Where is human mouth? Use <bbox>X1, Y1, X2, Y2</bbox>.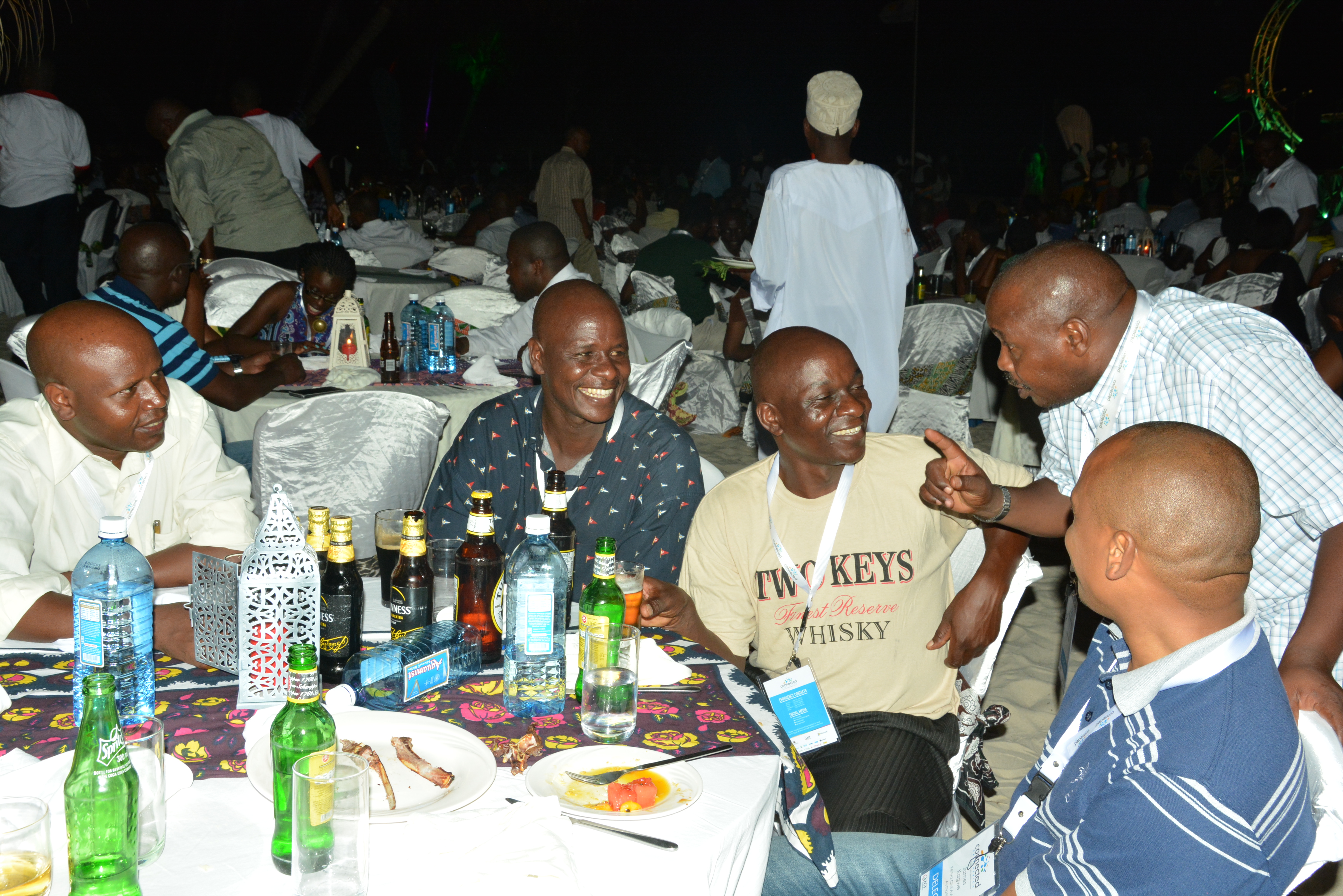
<bbox>302, 115, 307, 119</bbox>.
